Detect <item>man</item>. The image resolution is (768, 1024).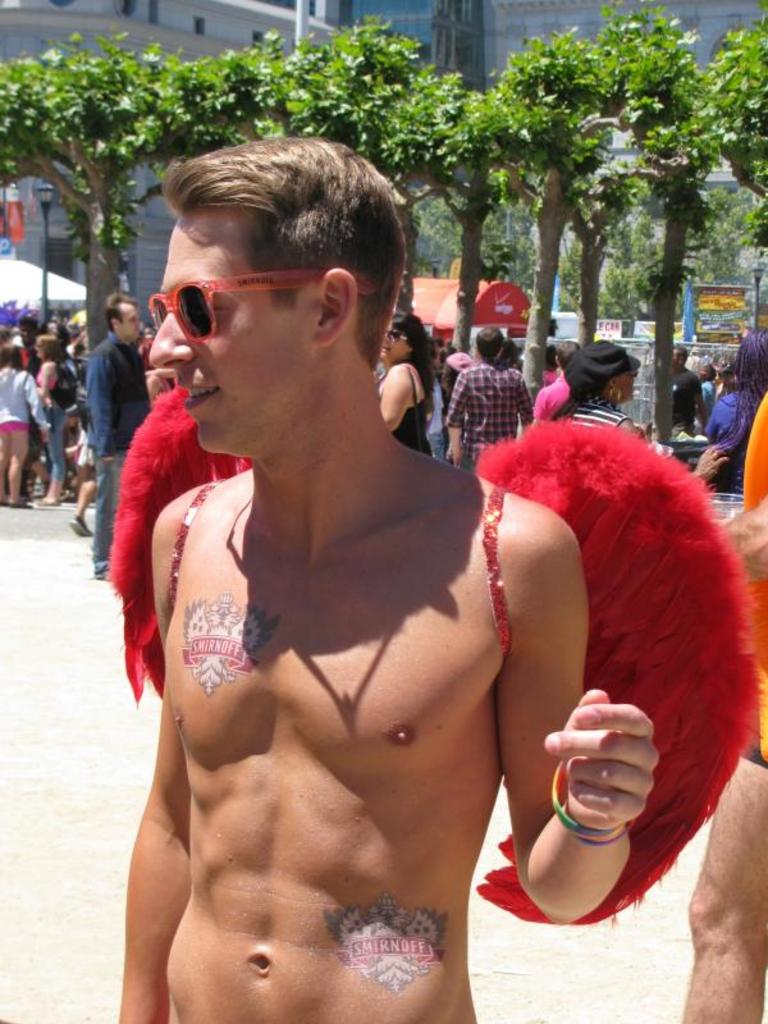
bbox=[671, 344, 707, 463].
